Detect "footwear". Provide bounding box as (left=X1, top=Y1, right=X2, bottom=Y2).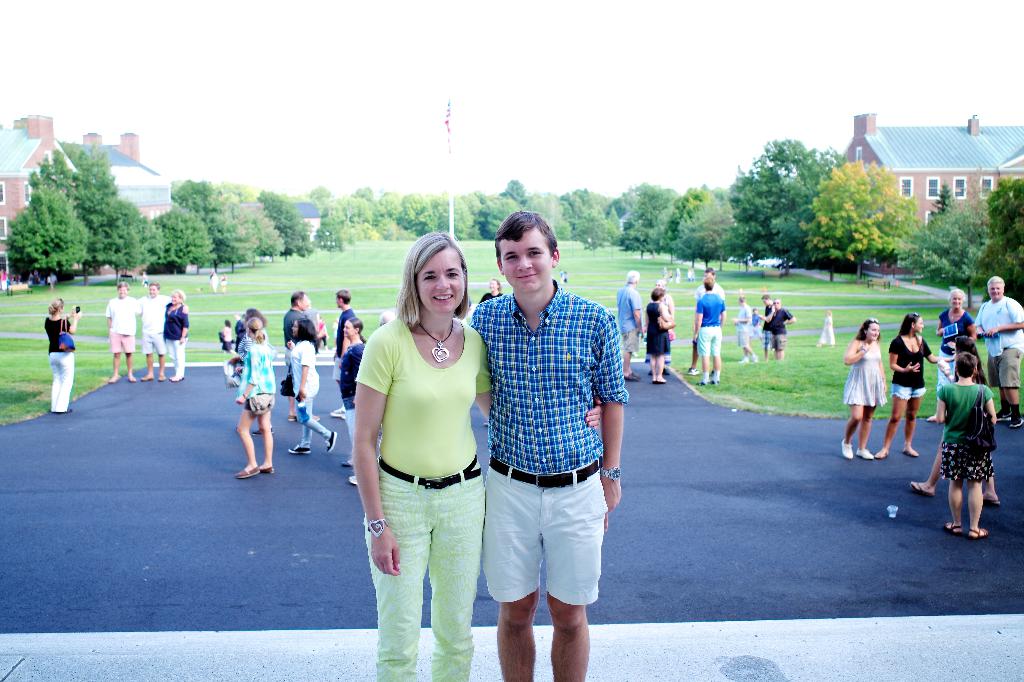
(left=986, top=498, right=1001, bottom=509).
